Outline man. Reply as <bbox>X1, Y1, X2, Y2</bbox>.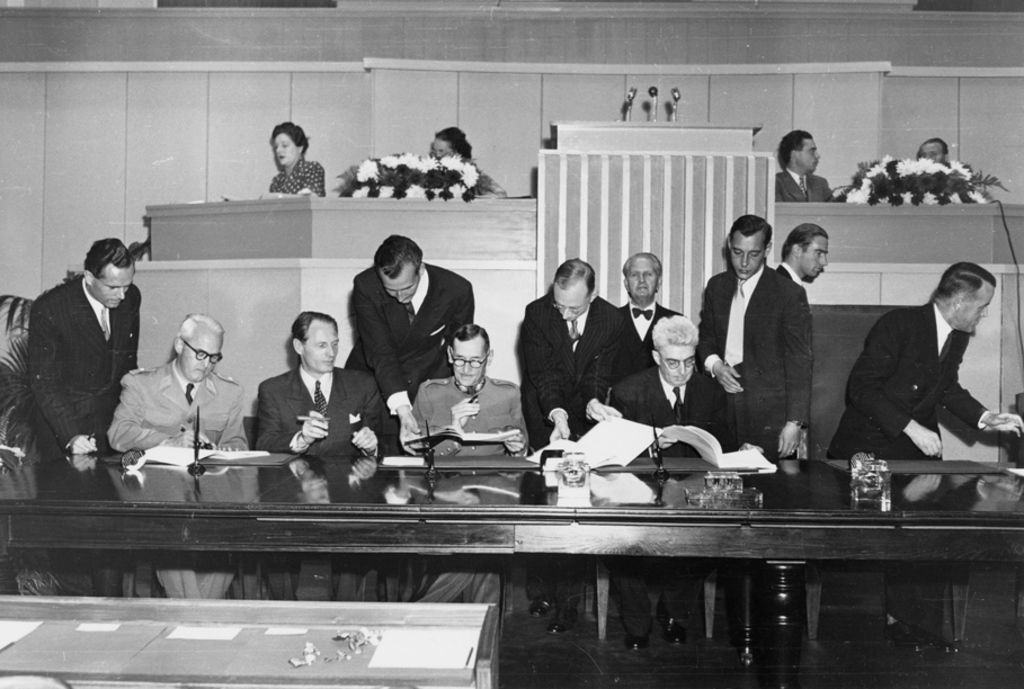
<bbox>258, 314, 392, 593</bbox>.
